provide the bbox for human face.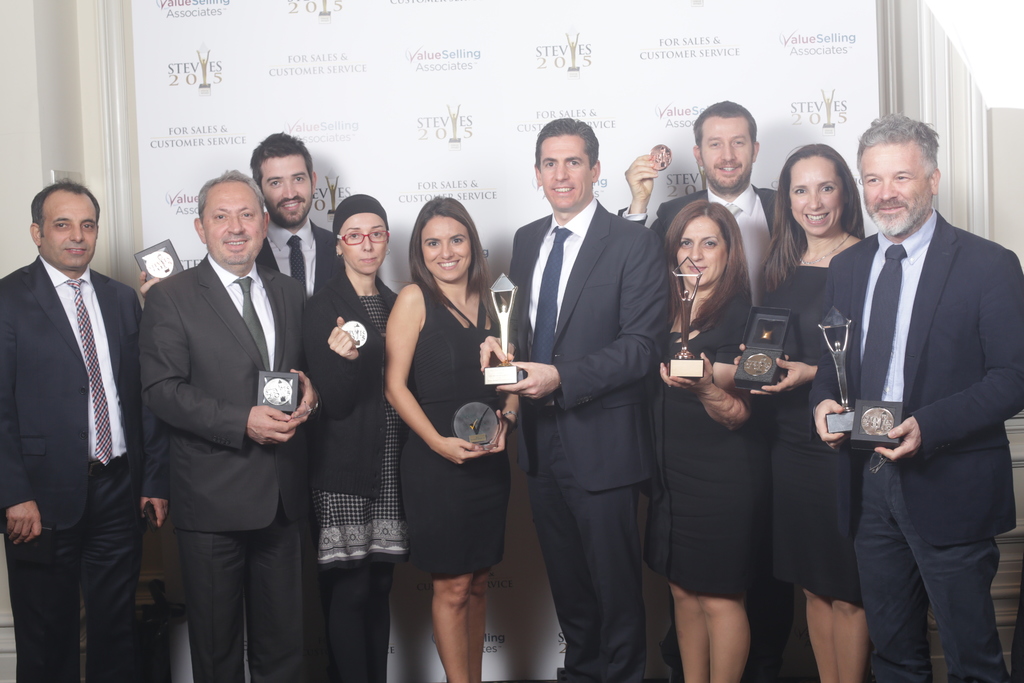
Rect(783, 147, 847, 240).
